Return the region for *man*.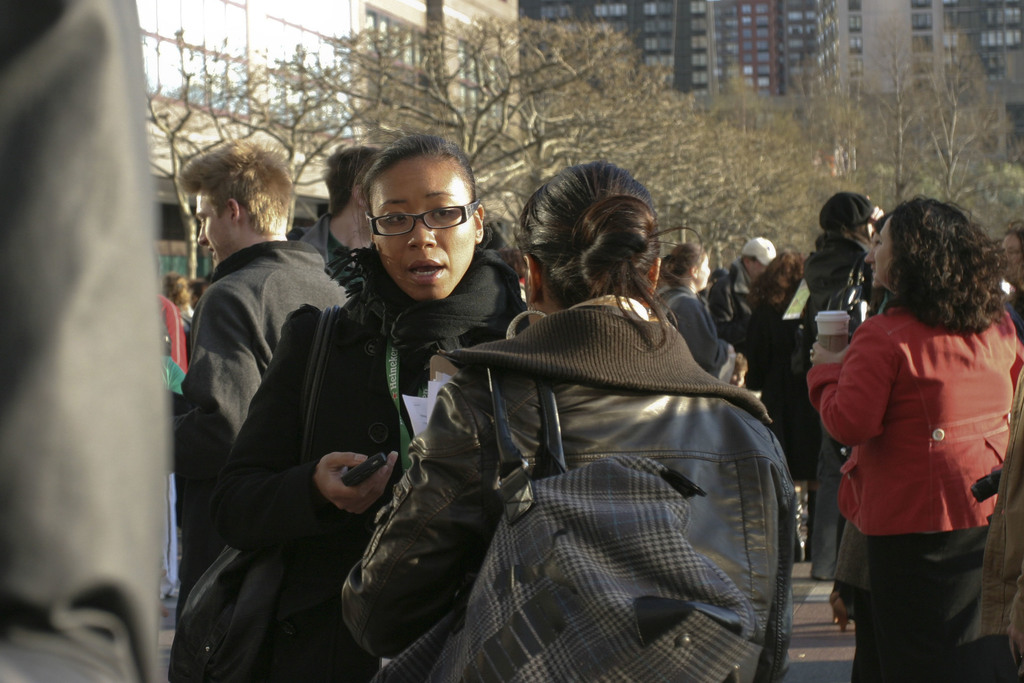
{"left": 305, "top": 139, "right": 381, "bottom": 273}.
